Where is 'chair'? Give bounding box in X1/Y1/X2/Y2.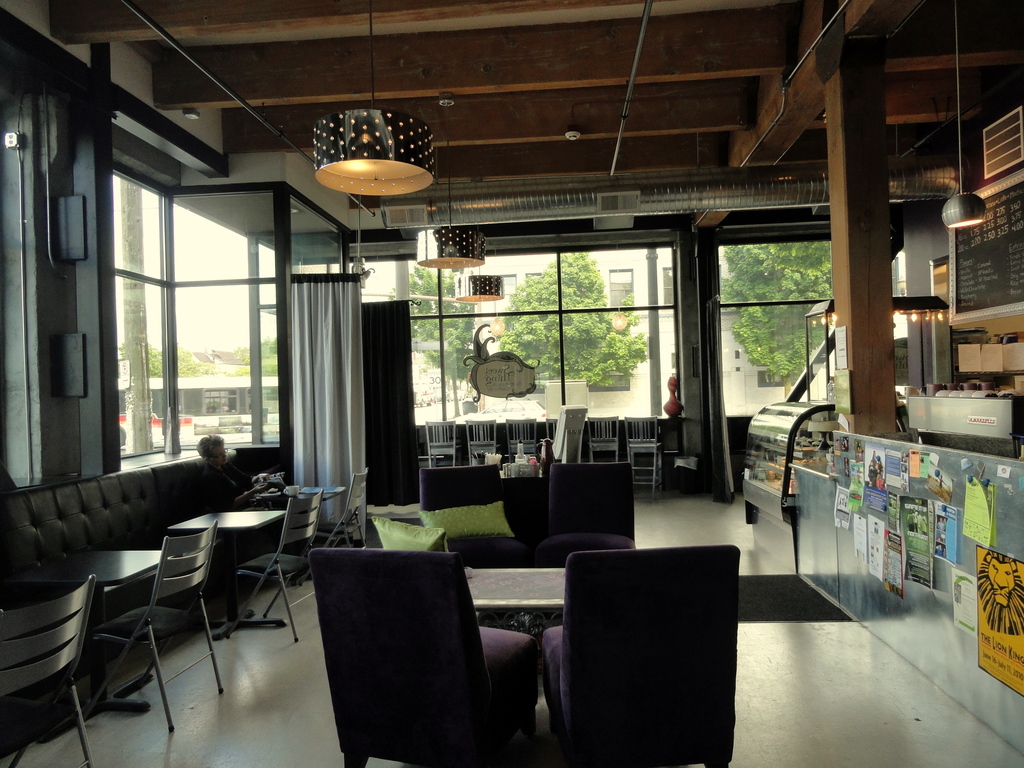
0/569/99/767.
